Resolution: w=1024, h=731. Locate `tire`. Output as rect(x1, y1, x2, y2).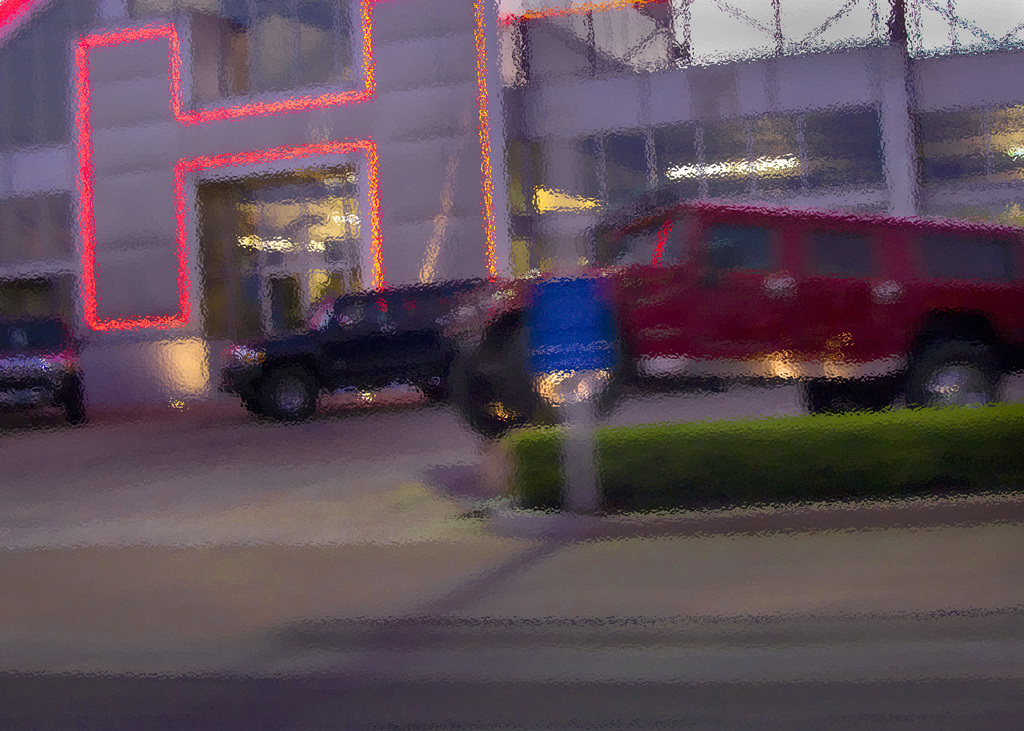
rect(903, 341, 1000, 408).
